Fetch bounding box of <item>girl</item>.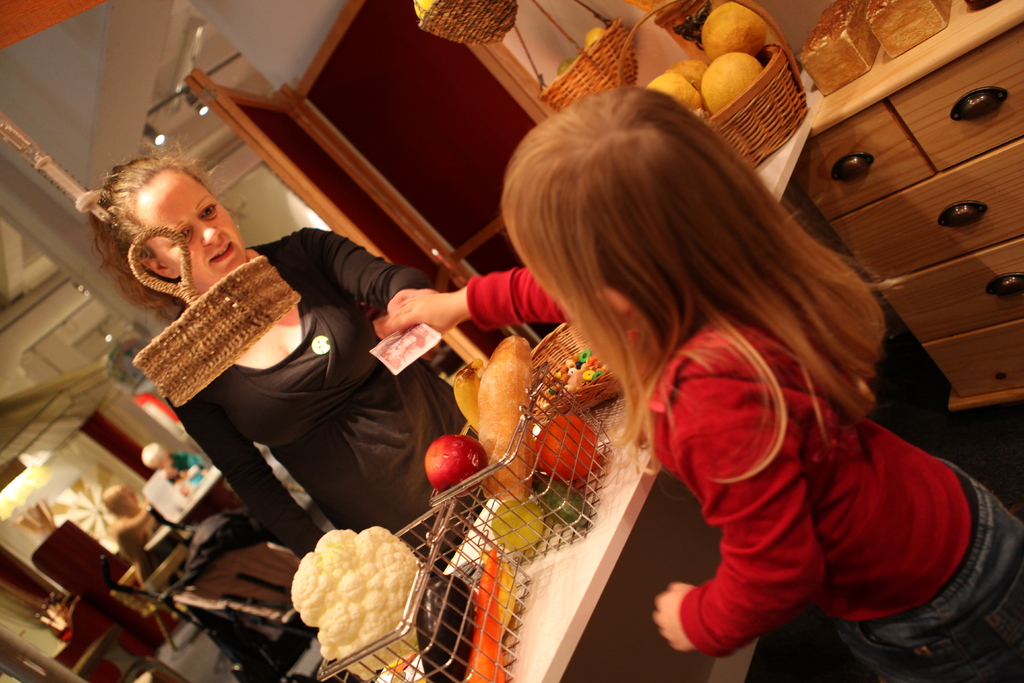
Bbox: [x1=385, y1=89, x2=1023, y2=682].
